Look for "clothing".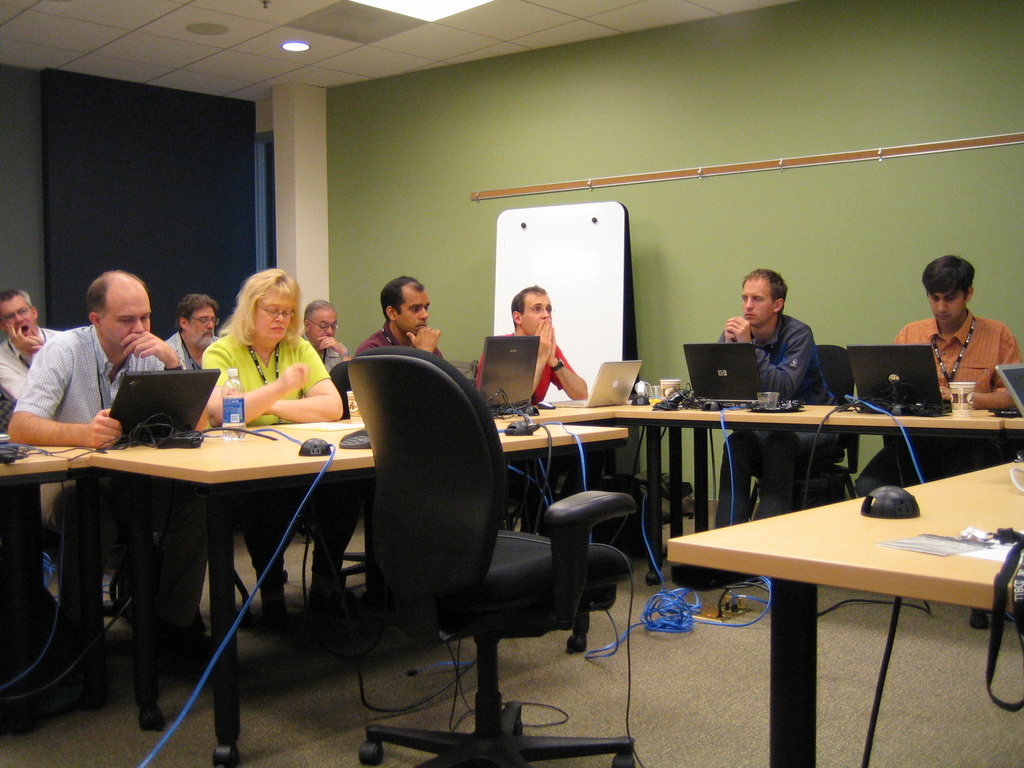
Found: [13, 321, 164, 426].
